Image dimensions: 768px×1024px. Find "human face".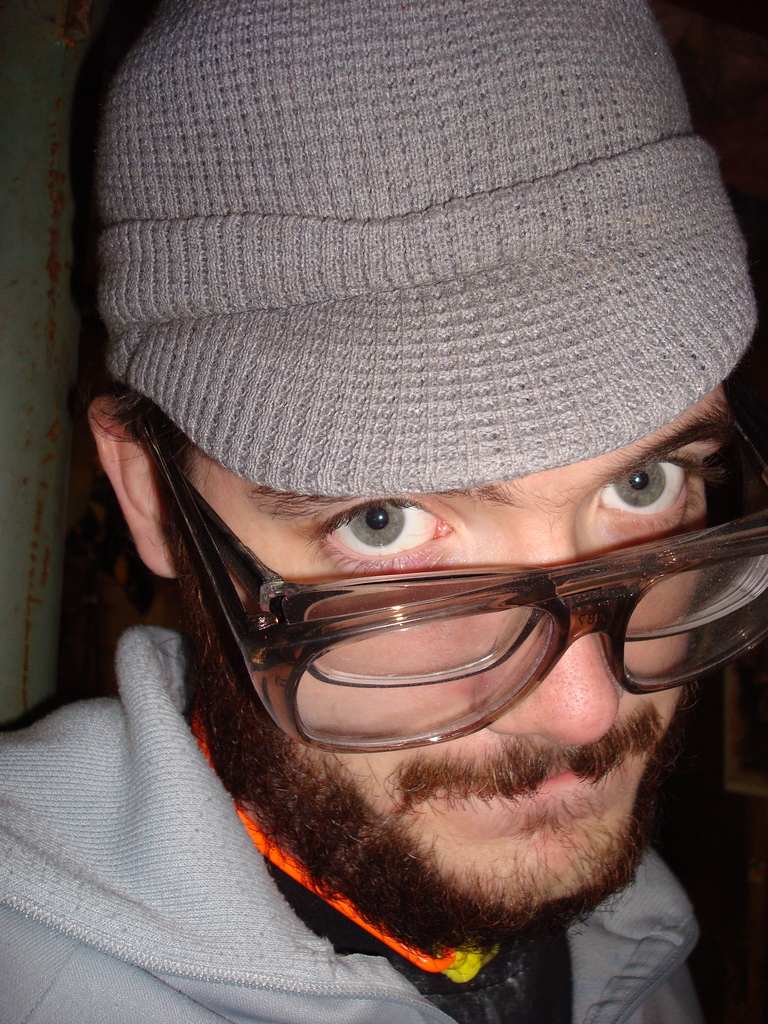
detection(177, 378, 727, 904).
